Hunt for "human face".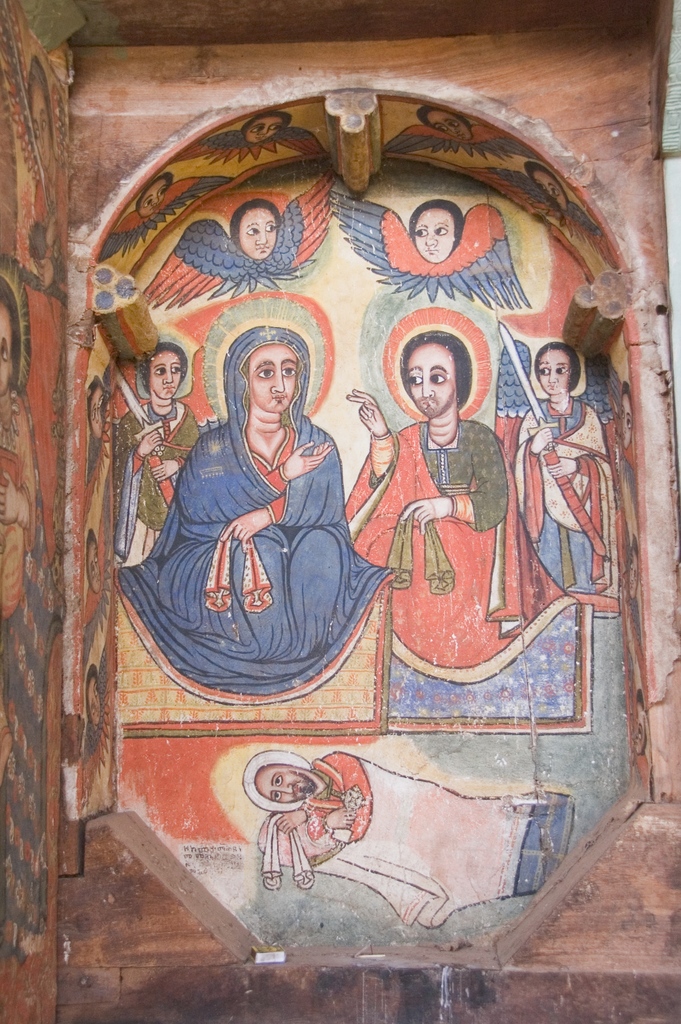
Hunted down at bbox=(428, 111, 470, 147).
